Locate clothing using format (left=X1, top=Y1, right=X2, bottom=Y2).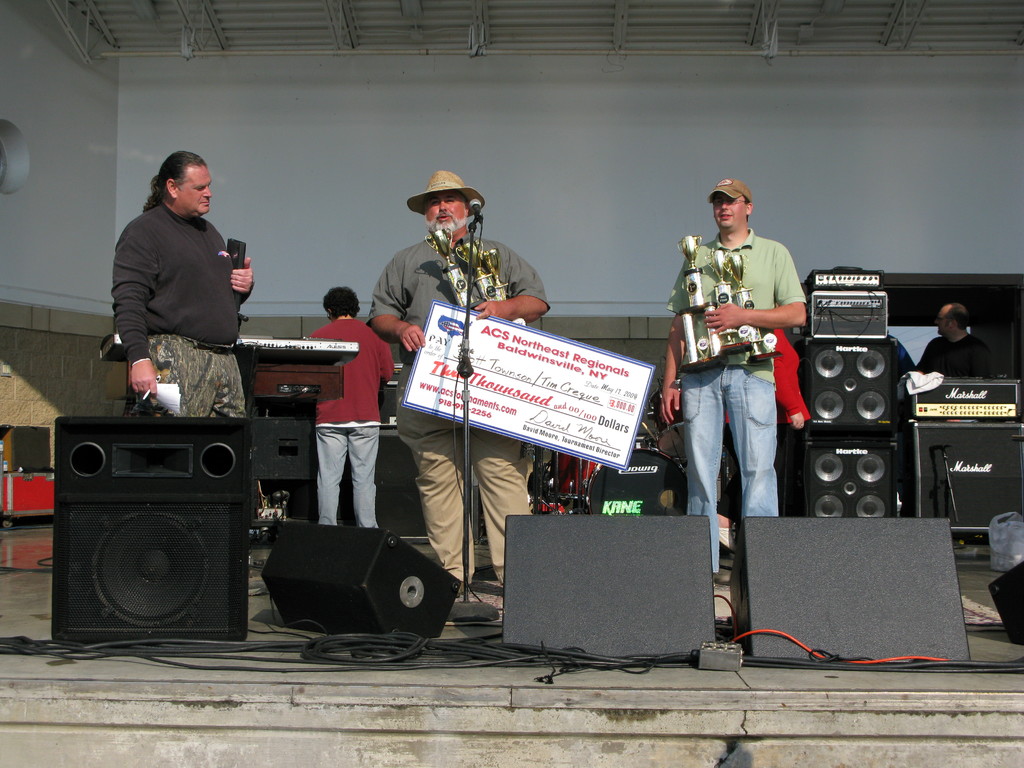
(left=356, top=225, right=559, bottom=575).
